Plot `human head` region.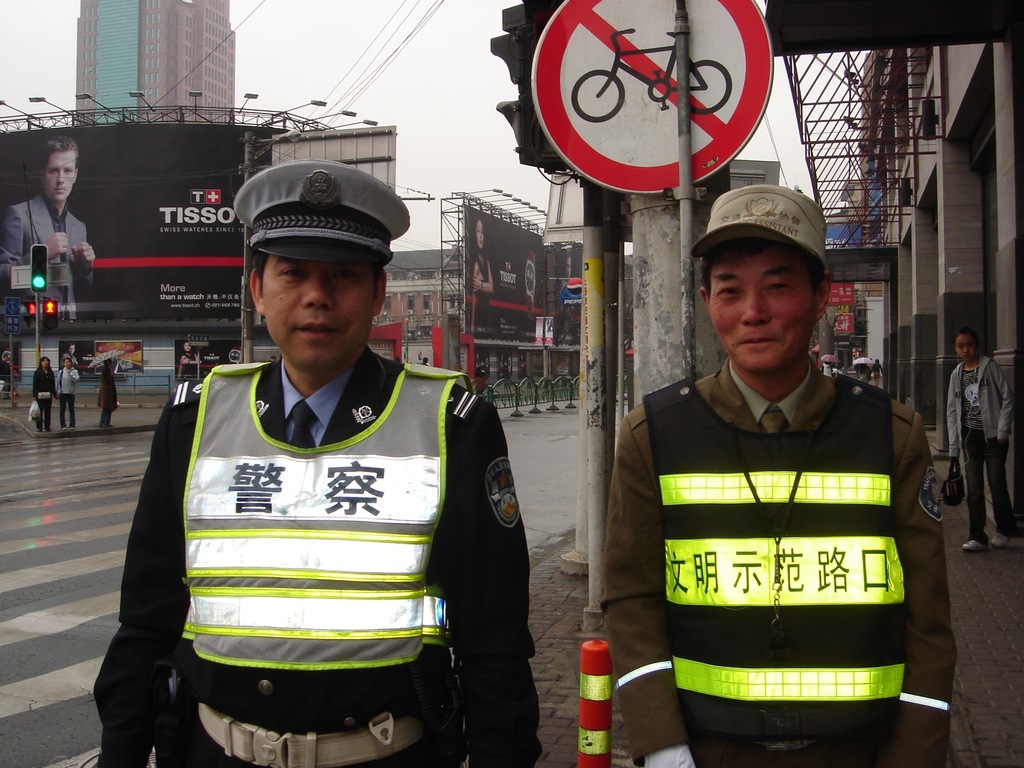
Plotted at BBox(40, 139, 81, 204).
